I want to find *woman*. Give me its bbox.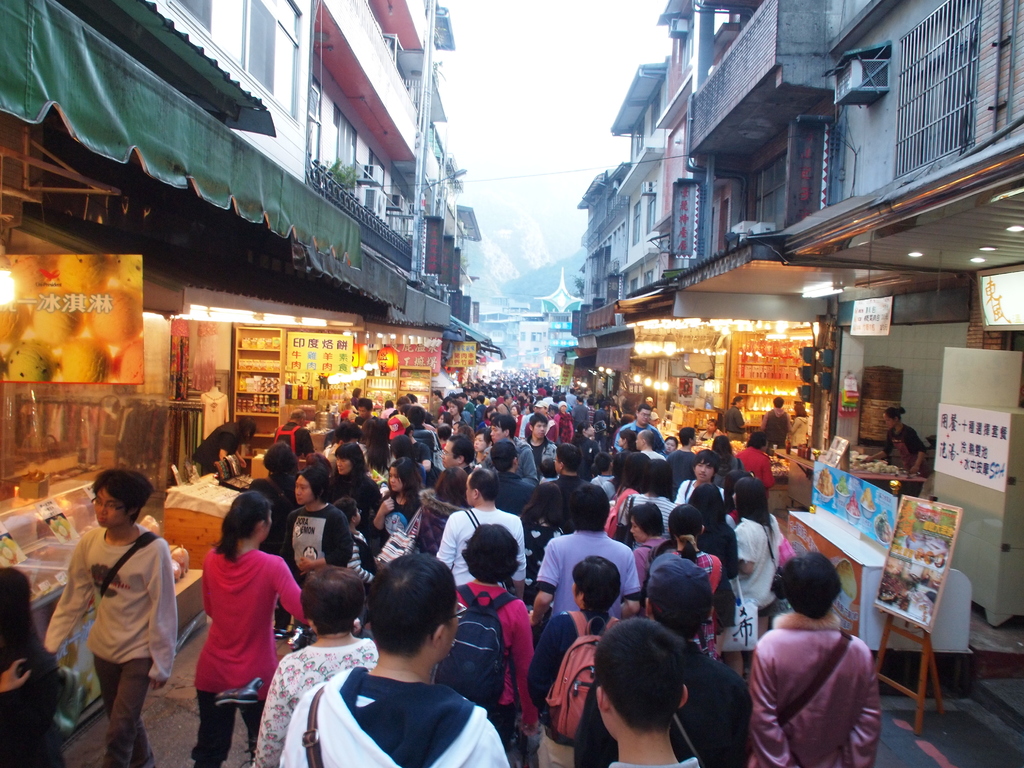
{"x1": 615, "y1": 458, "x2": 676, "y2": 545}.
